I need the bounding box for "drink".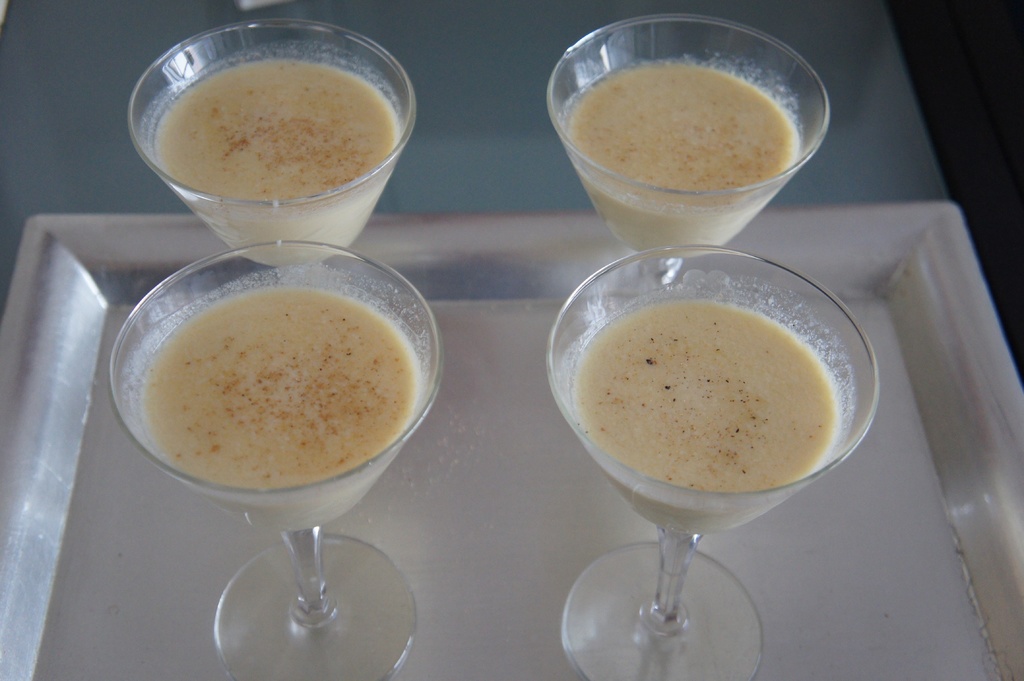
Here it is: [left=566, top=60, right=804, bottom=259].
